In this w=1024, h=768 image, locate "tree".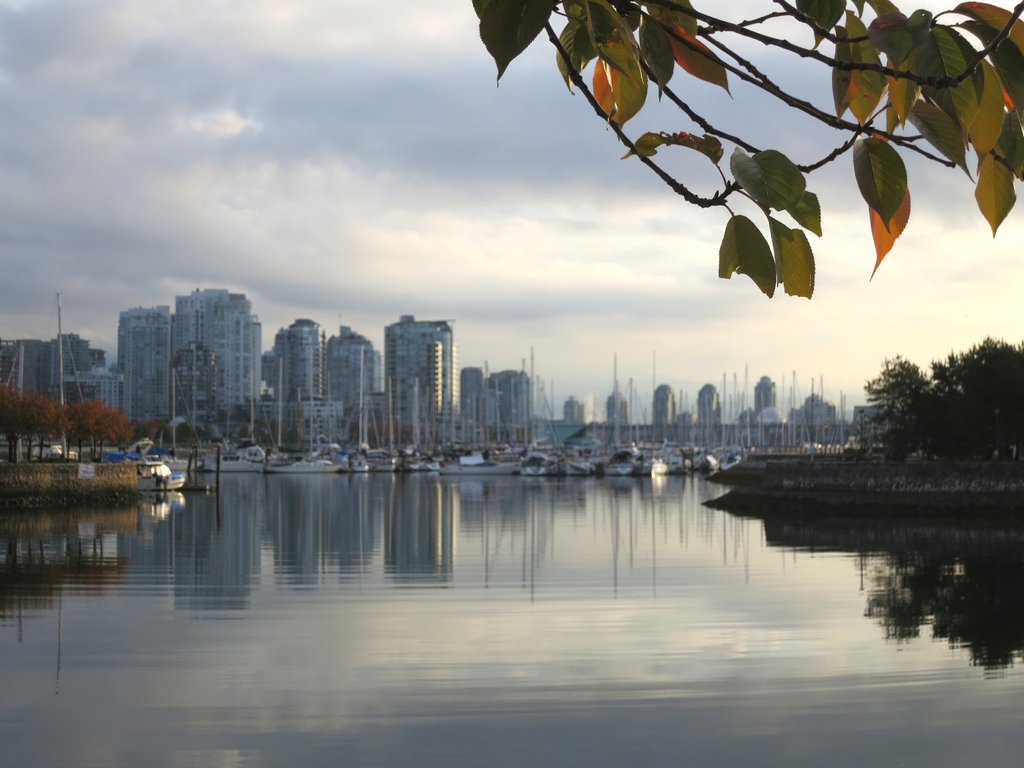
Bounding box: bbox(0, 381, 80, 461).
